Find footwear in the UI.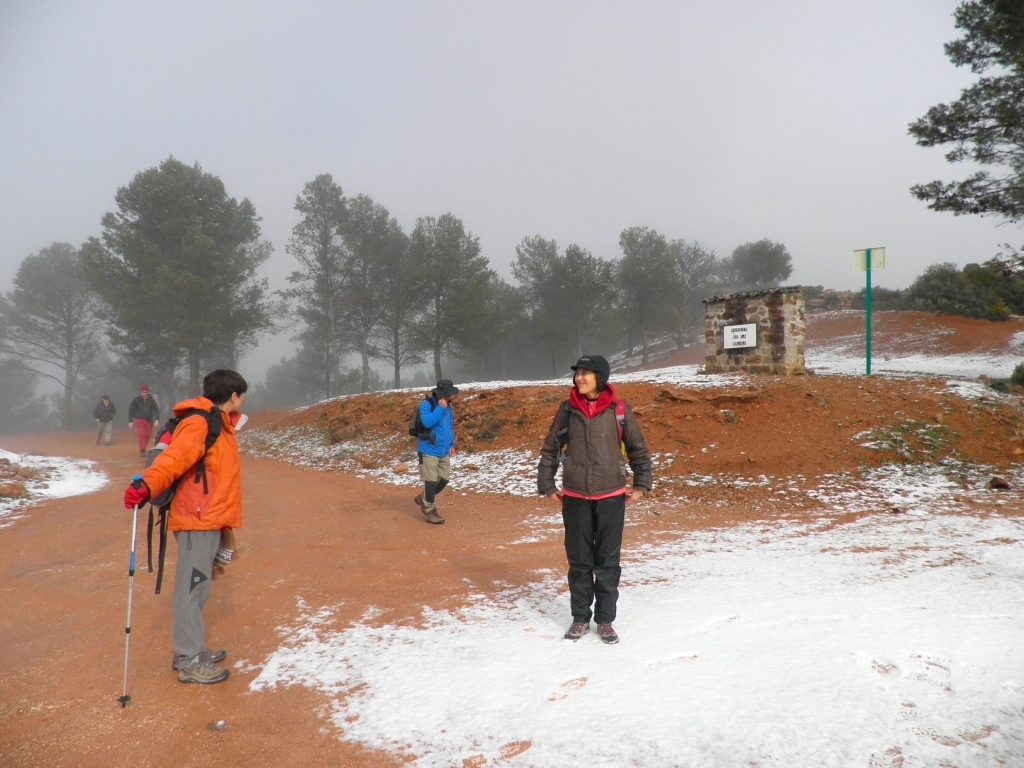
UI element at <region>422, 503, 446, 524</region>.
